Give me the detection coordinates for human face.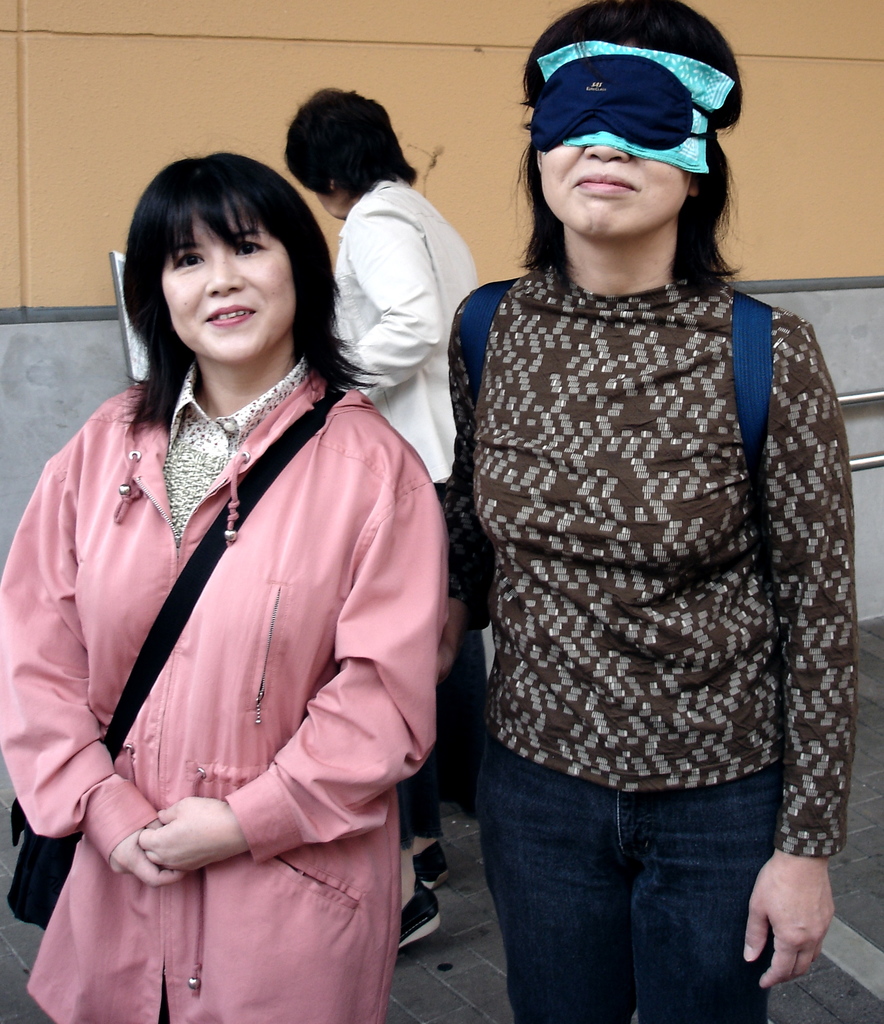
<bbox>161, 195, 298, 364</bbox>.
